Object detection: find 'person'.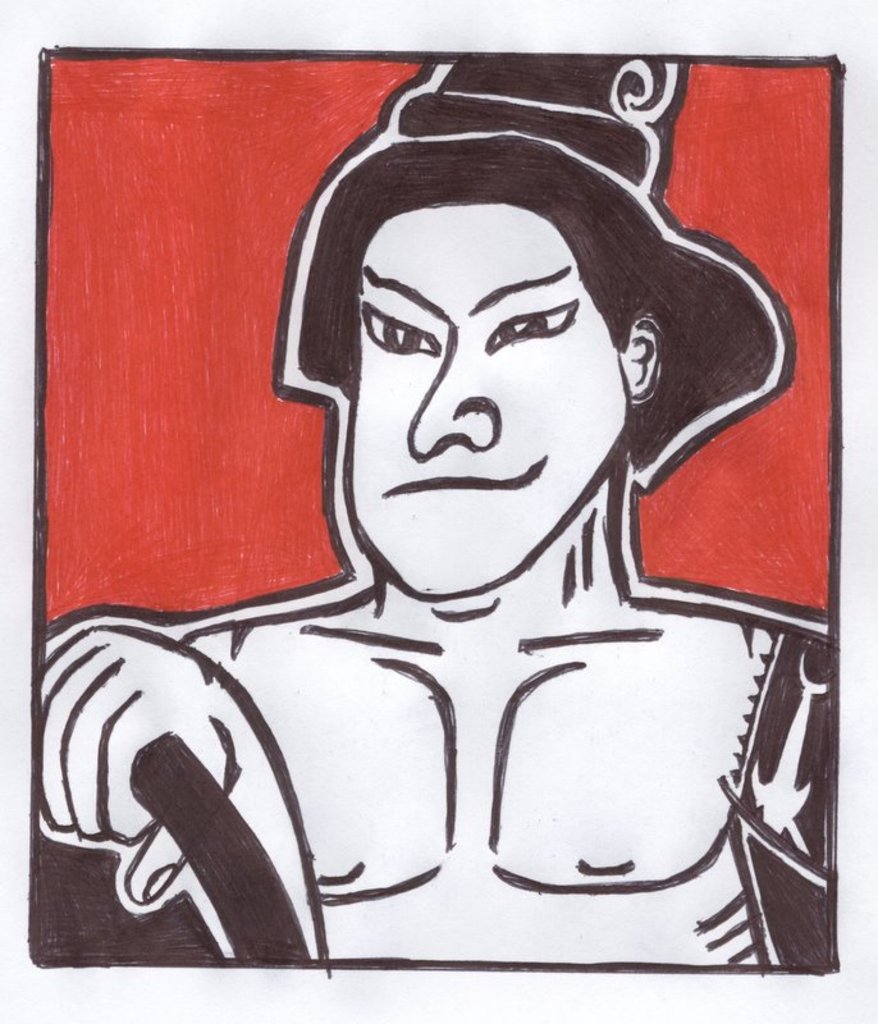
(32, 49, 837, 966).
